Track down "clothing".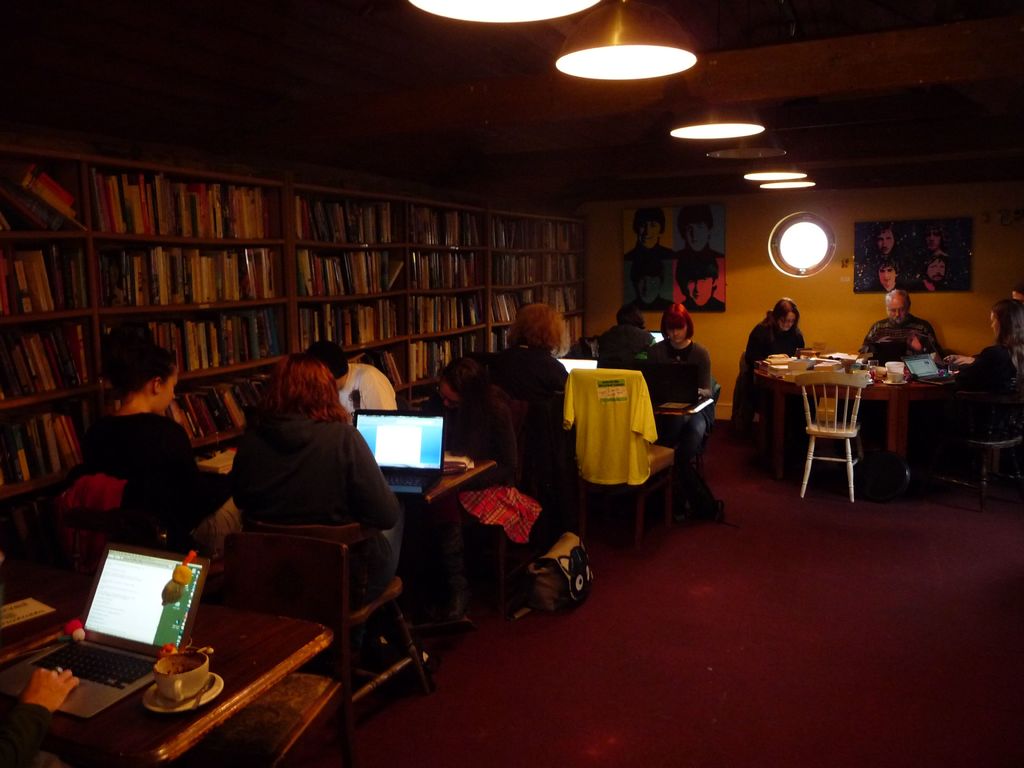
Tracked to {"left": 484, "top": 346, "right": 569, "bottom": 482}.
